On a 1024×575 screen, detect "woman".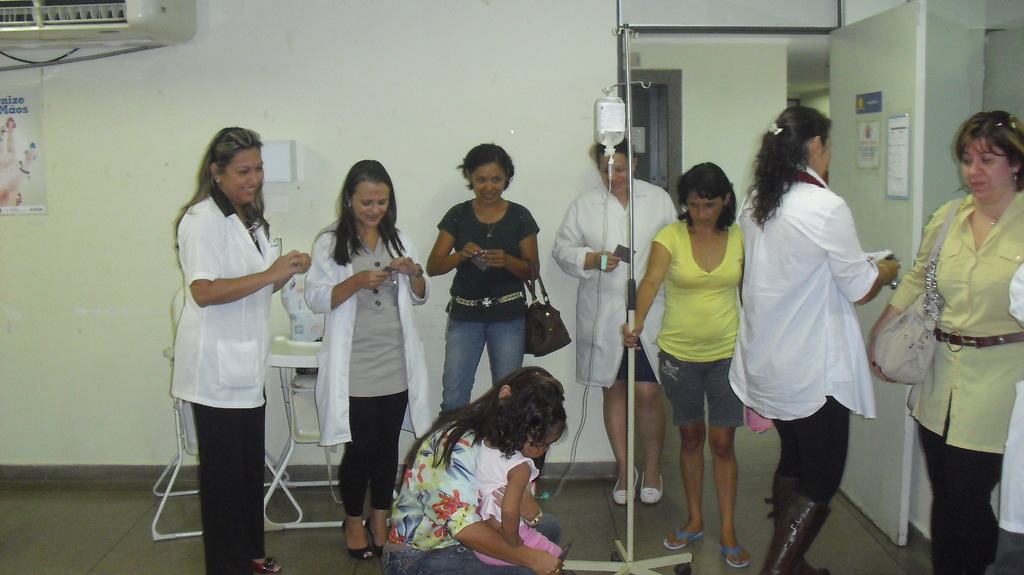
<region>553, 143, 675, 506</region>.
